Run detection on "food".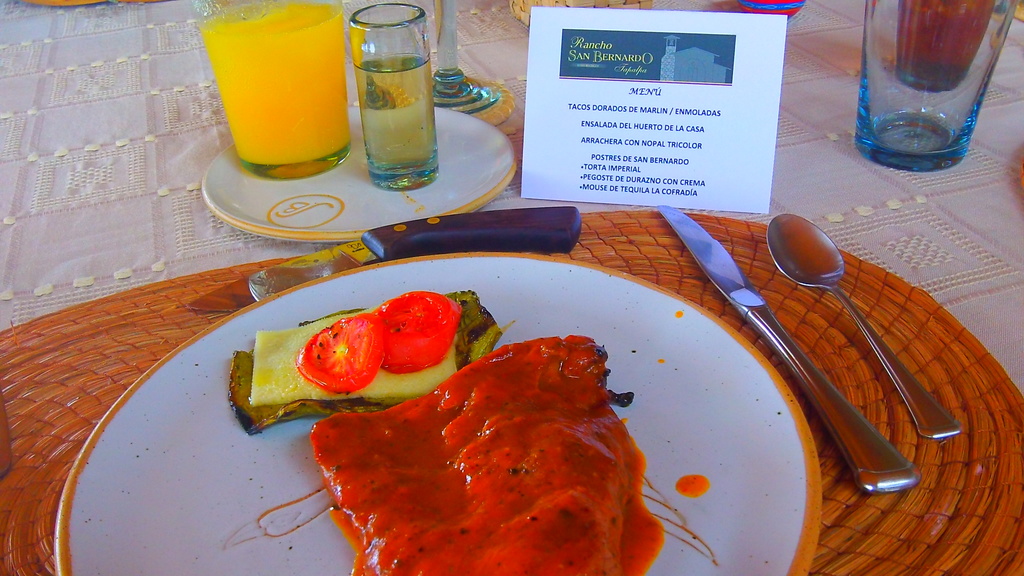
Result: [367,291,463,377].
